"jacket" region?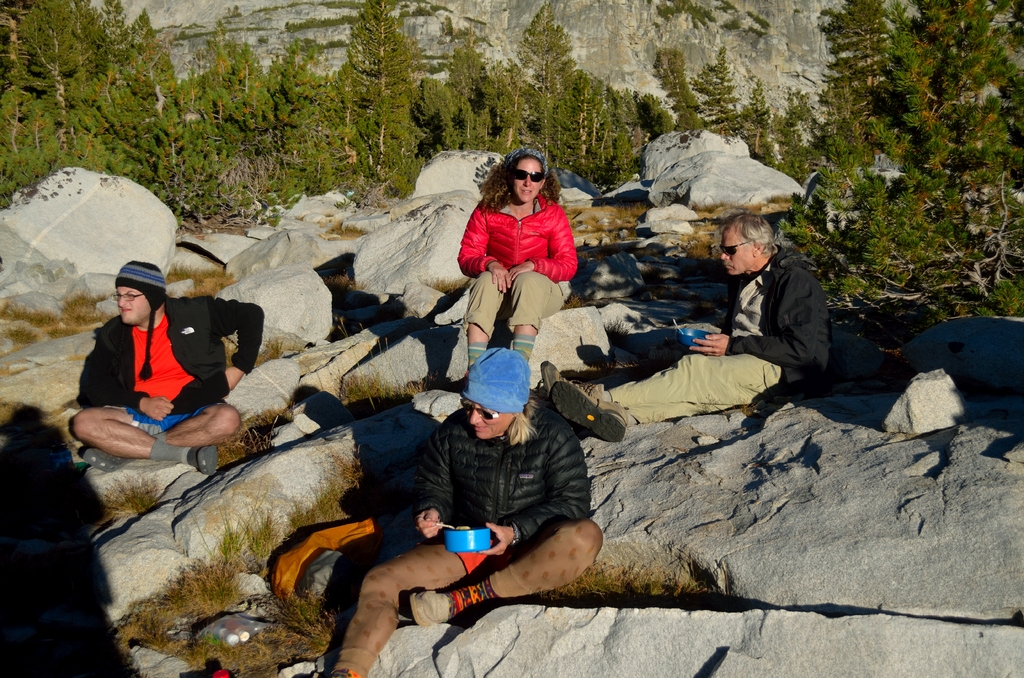
<region>72, 295, 265, 419</region>
